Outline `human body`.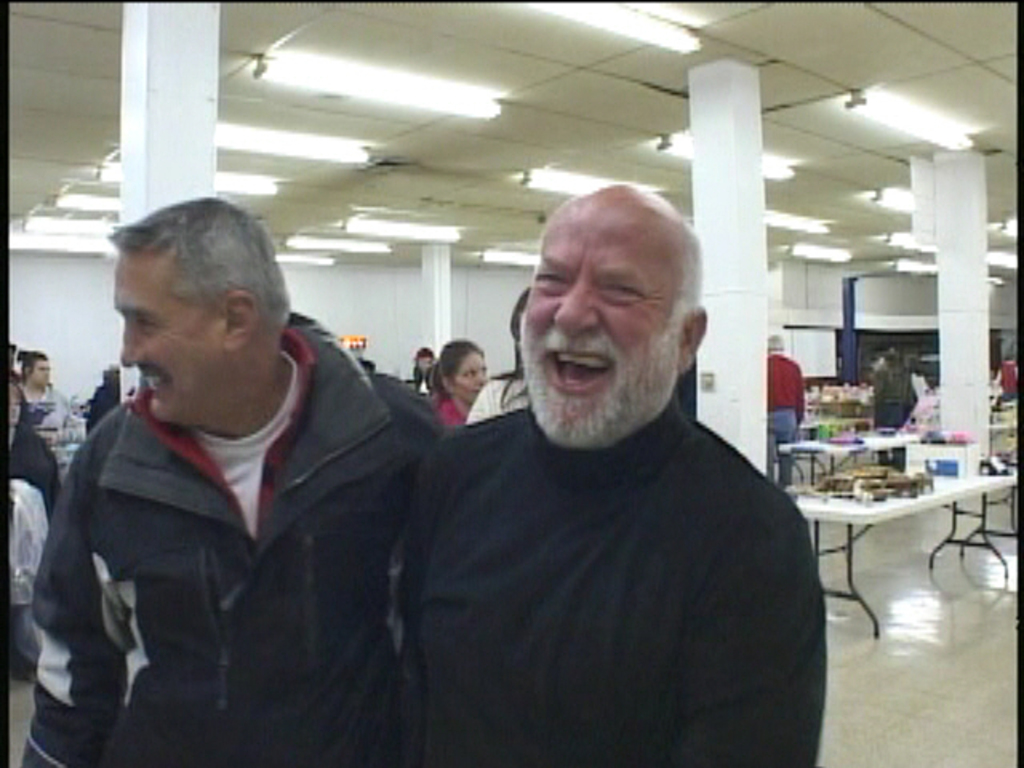
Outline: box(26, 382, 75, 440).
